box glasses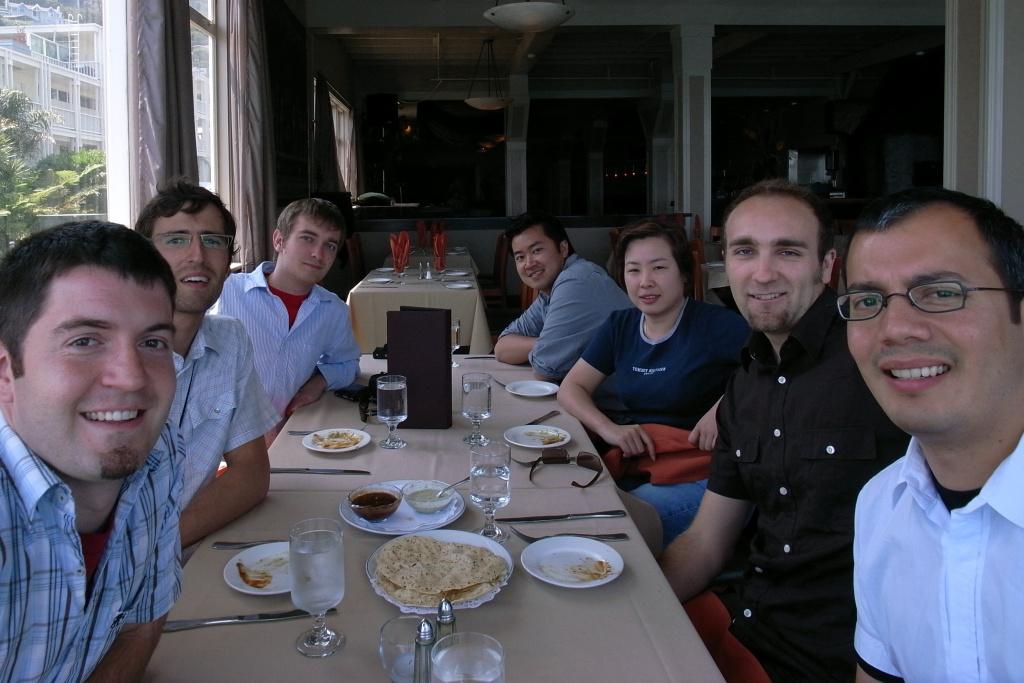
{"left": 847, "top": 277, "right": 1002, "bottom": 327}
